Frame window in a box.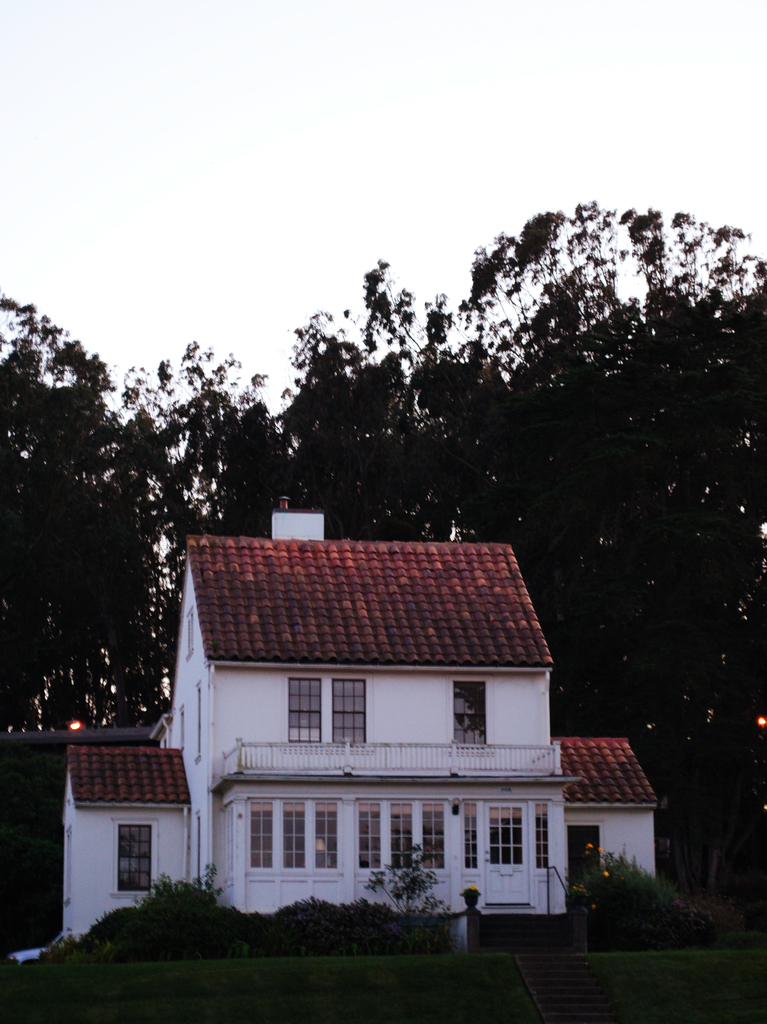
(left=287, top=678, right=321, bottom=742).
